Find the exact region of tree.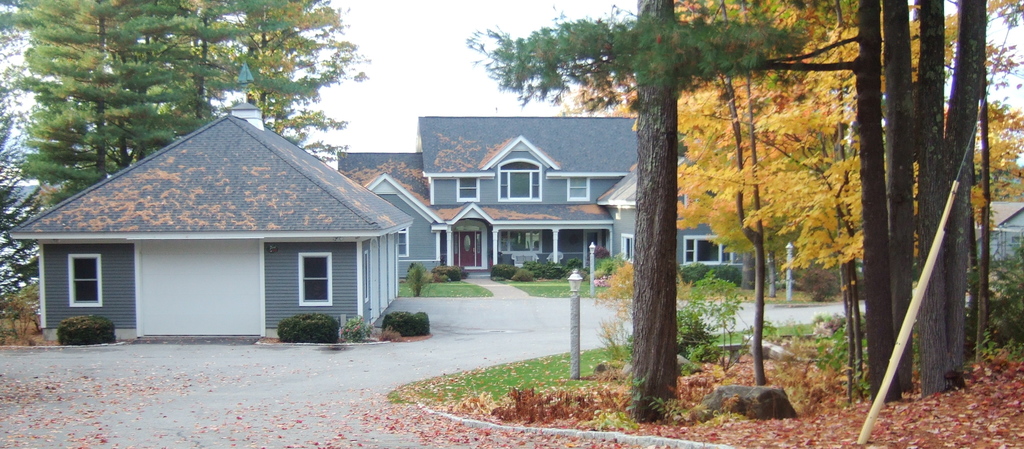
Exact region: (0,0,378,215).
